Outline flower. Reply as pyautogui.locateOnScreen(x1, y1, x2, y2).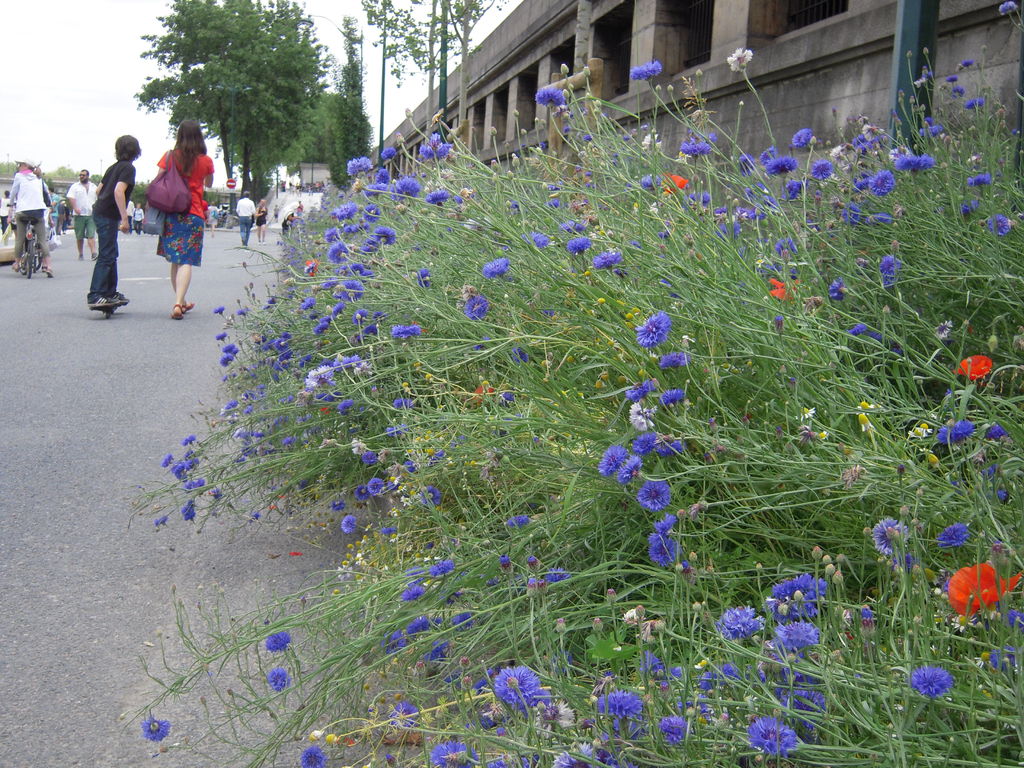
pyautogui.locateOnScreen(399, 582, 426, 600).
